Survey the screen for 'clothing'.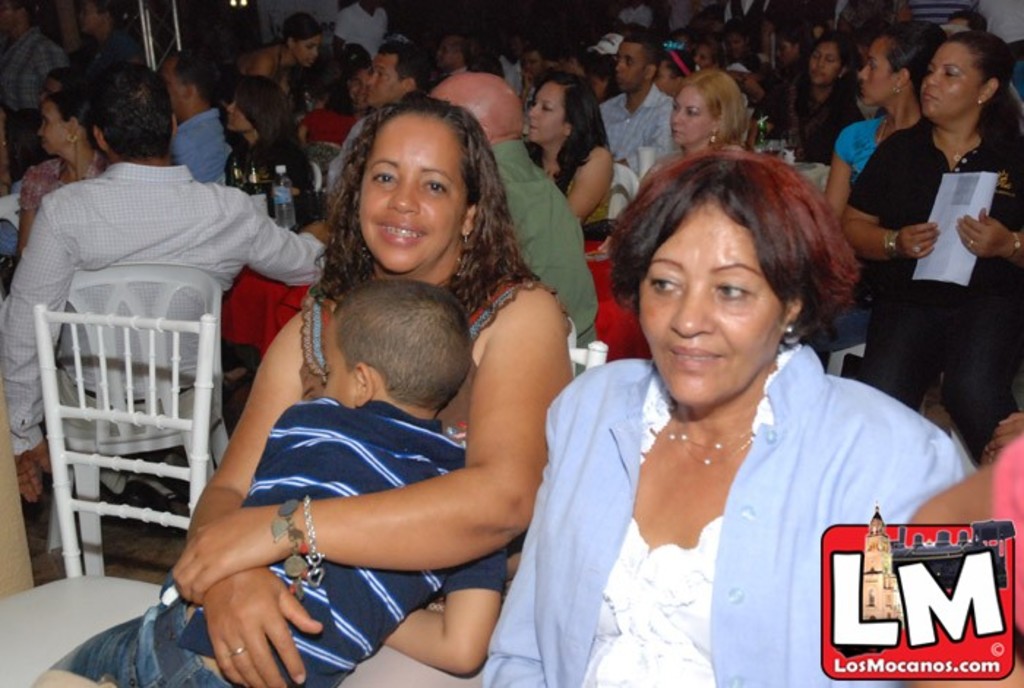
Survey found: crop(478, 344, 963, 687).
